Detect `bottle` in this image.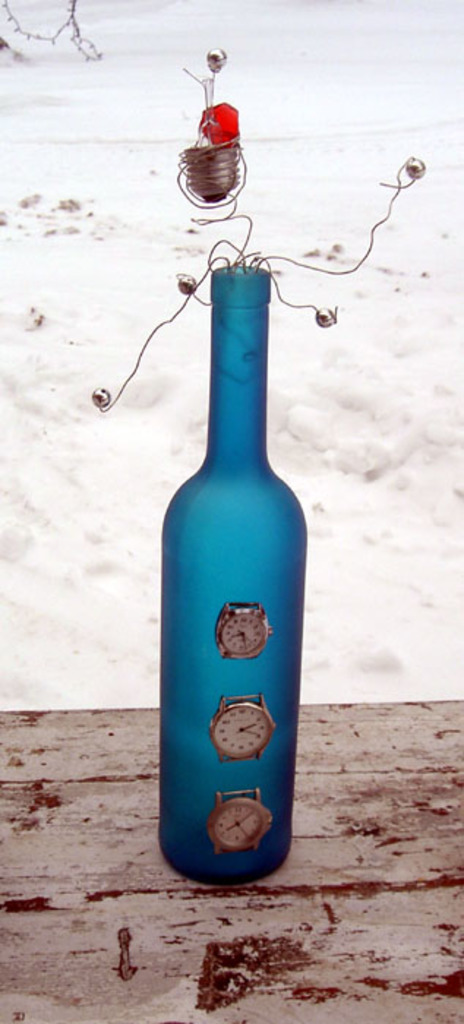
Detection: <region>145, 168, 300, 920</region>.
